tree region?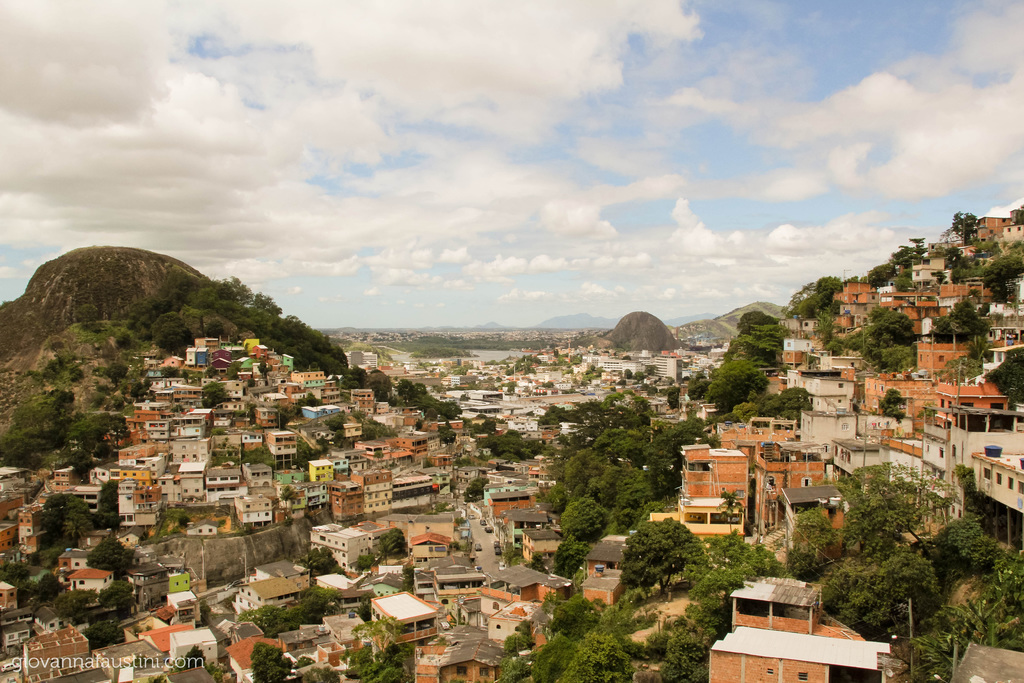
x1=796 y1=270 x2=852 y2=309
